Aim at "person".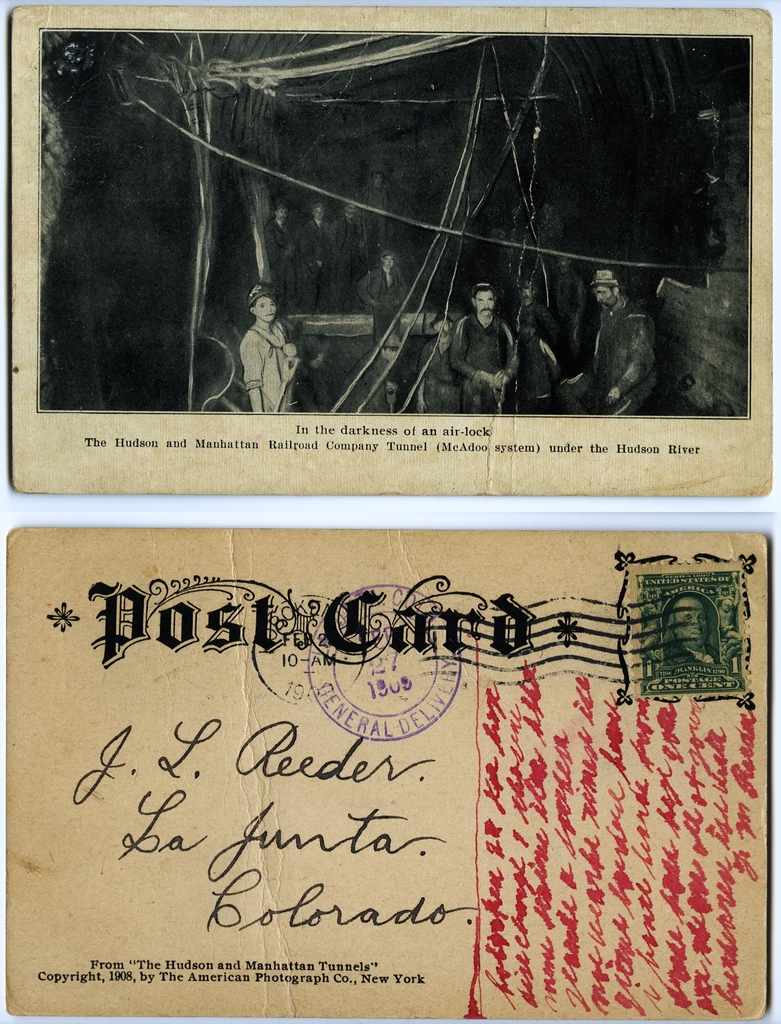
Aimed at (552, 245, 590, 364).
